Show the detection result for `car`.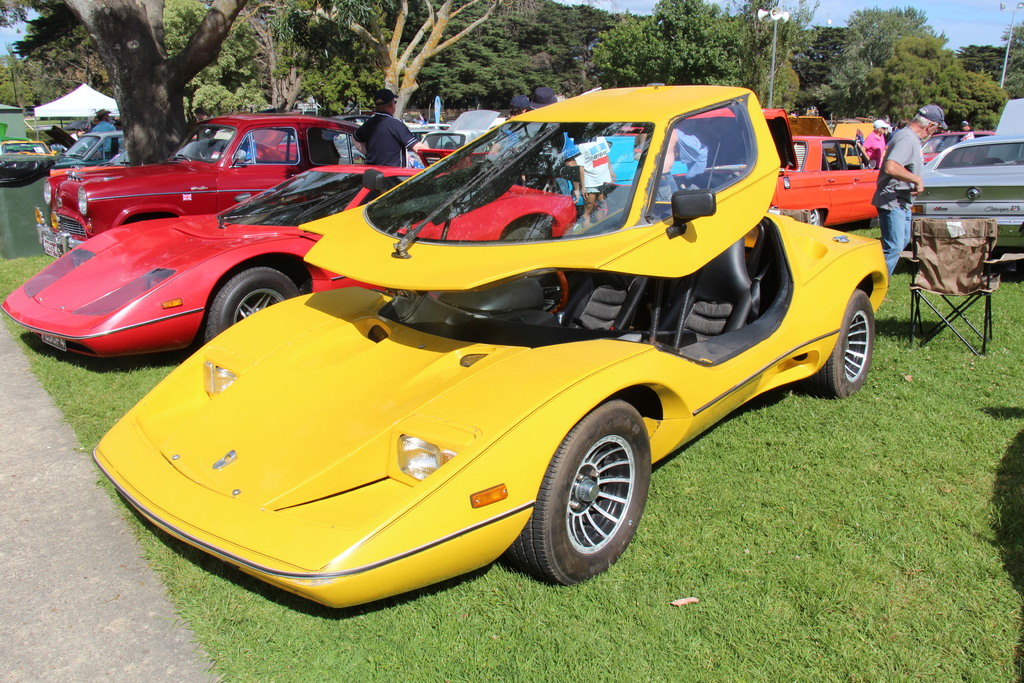
(0, 136, 56, 179).
